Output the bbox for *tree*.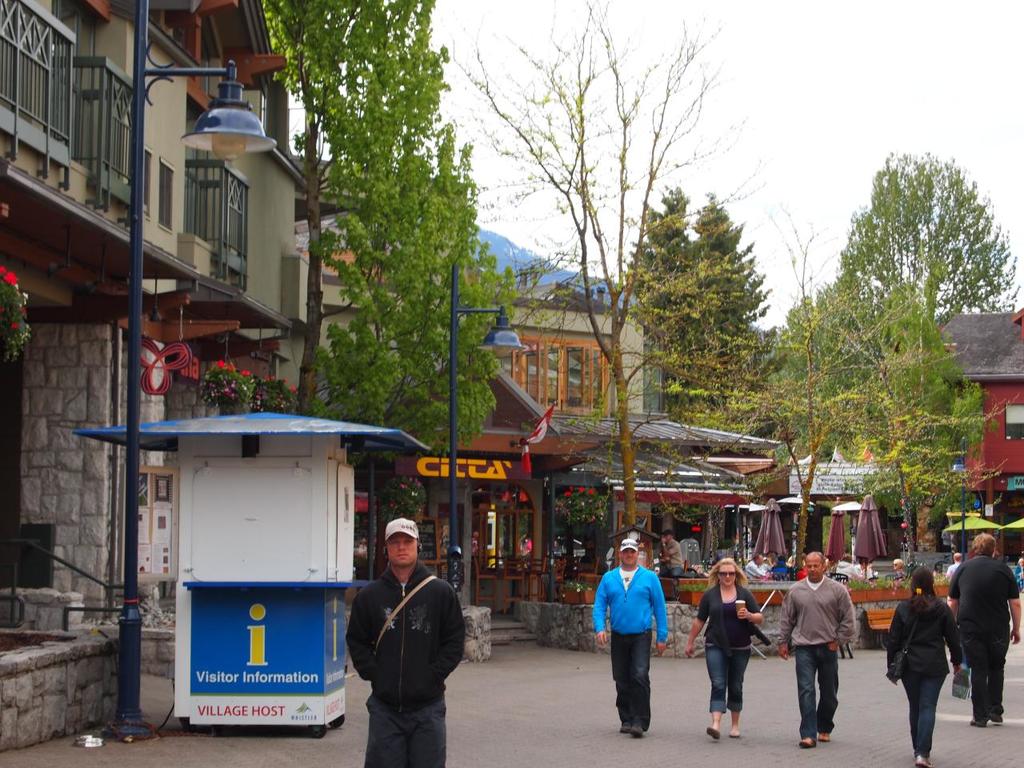
bbox(660, 196, 918, 582).
